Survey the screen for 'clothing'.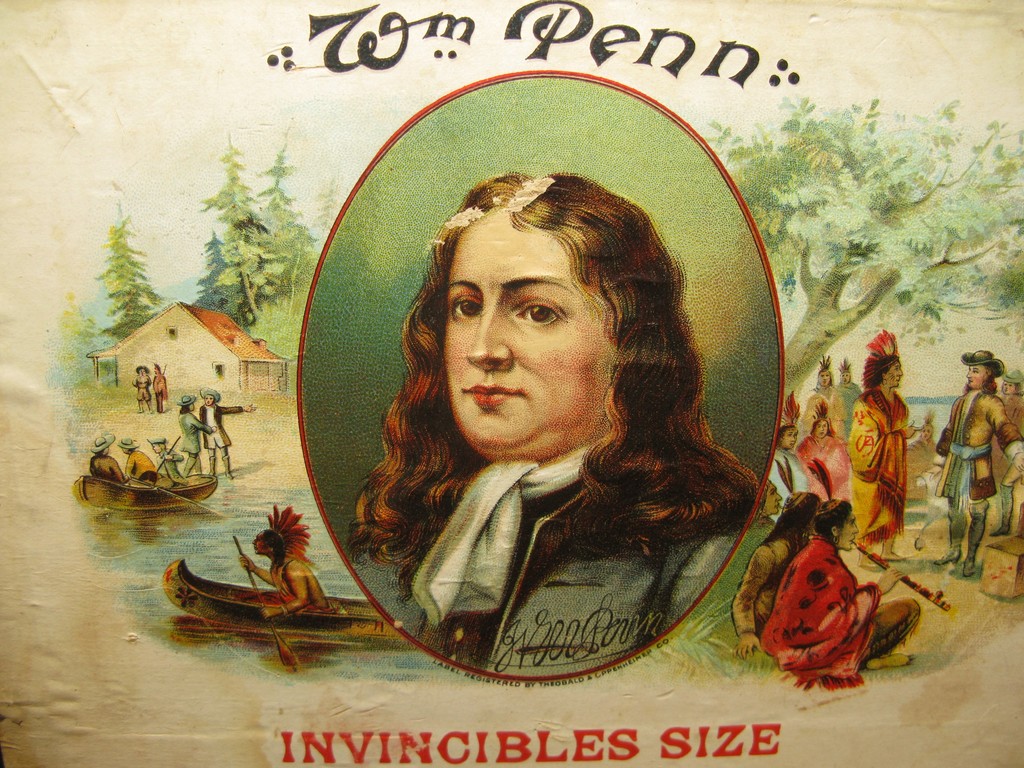
Survey found: (200, 404, 250, 460).
